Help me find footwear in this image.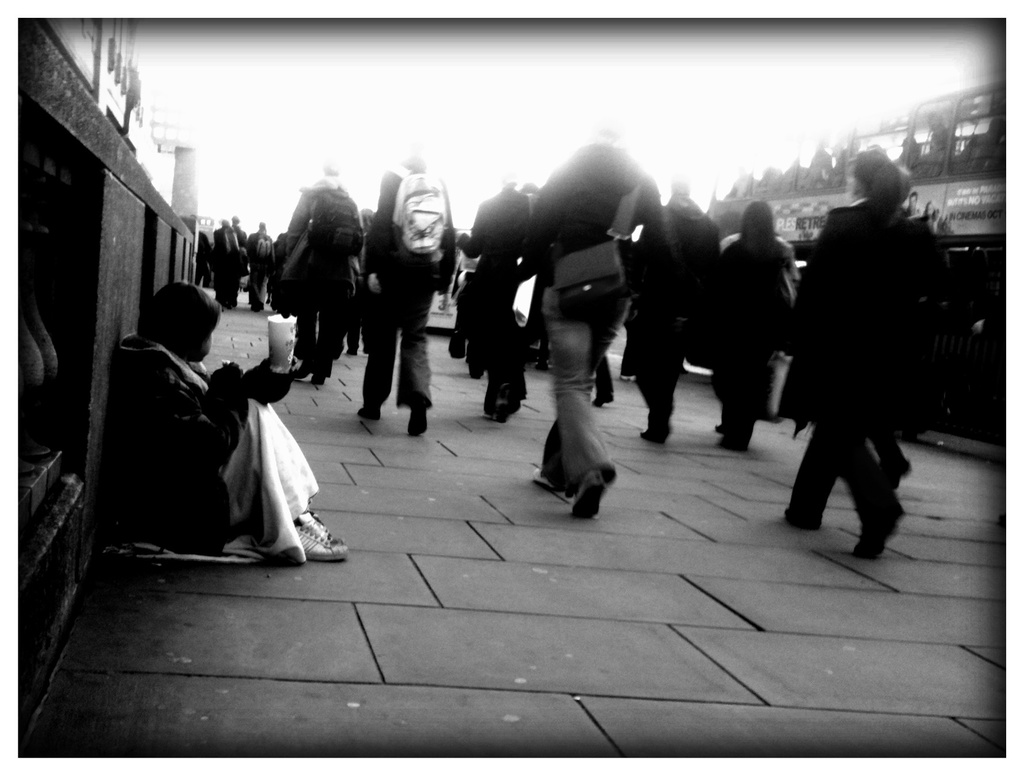
Found it: bbox=(298, 360, 317, 381).
